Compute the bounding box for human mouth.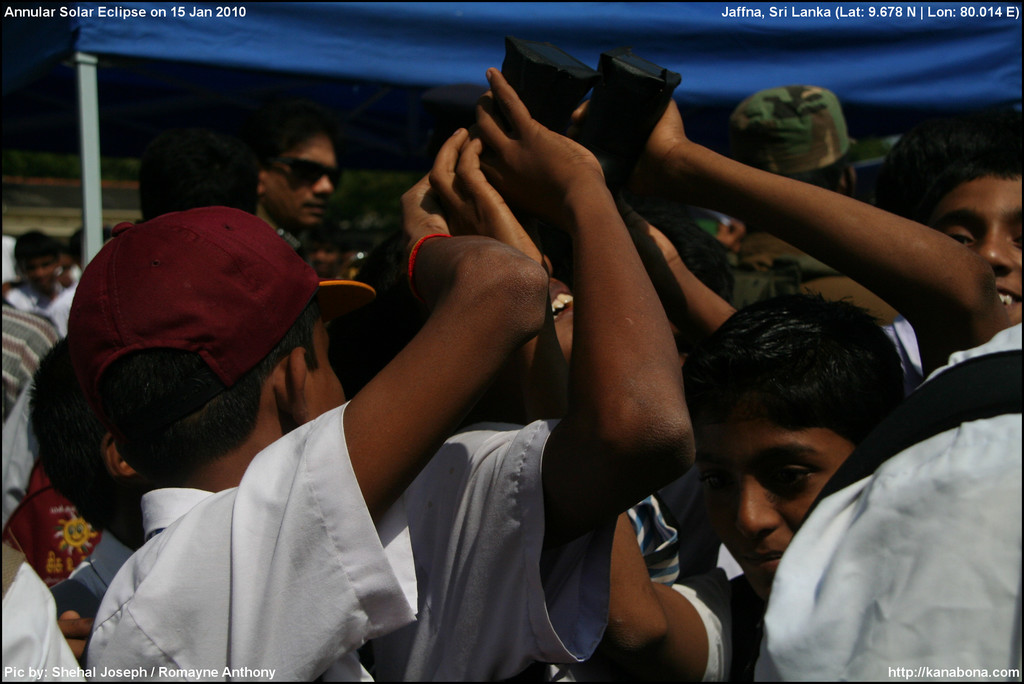
998 285 1021 315.
